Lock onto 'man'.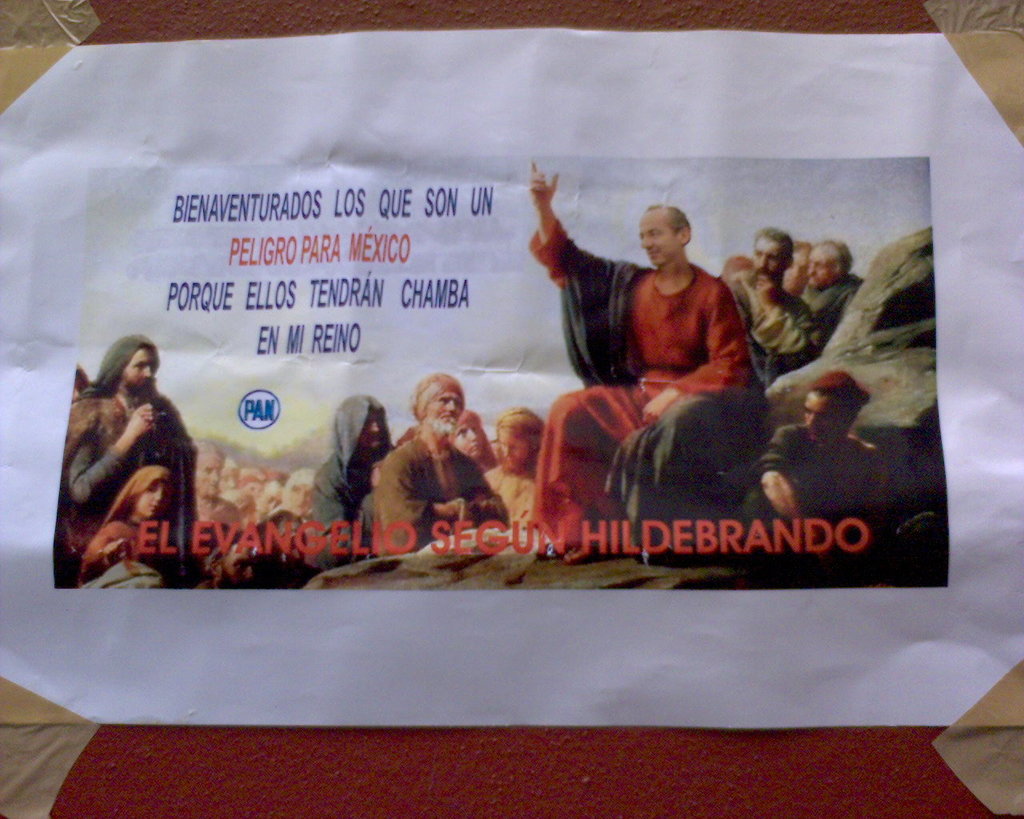
Locked: BBox(529, 155, 768, 568).
